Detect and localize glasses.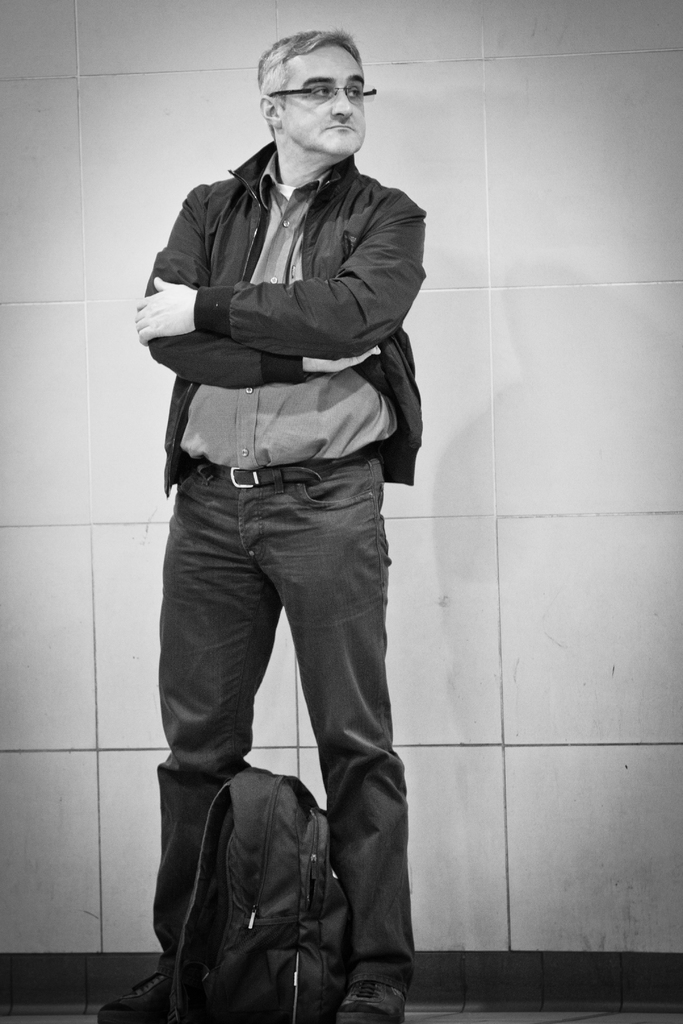
Localized at bbox=[267, 68, 384, 110].
